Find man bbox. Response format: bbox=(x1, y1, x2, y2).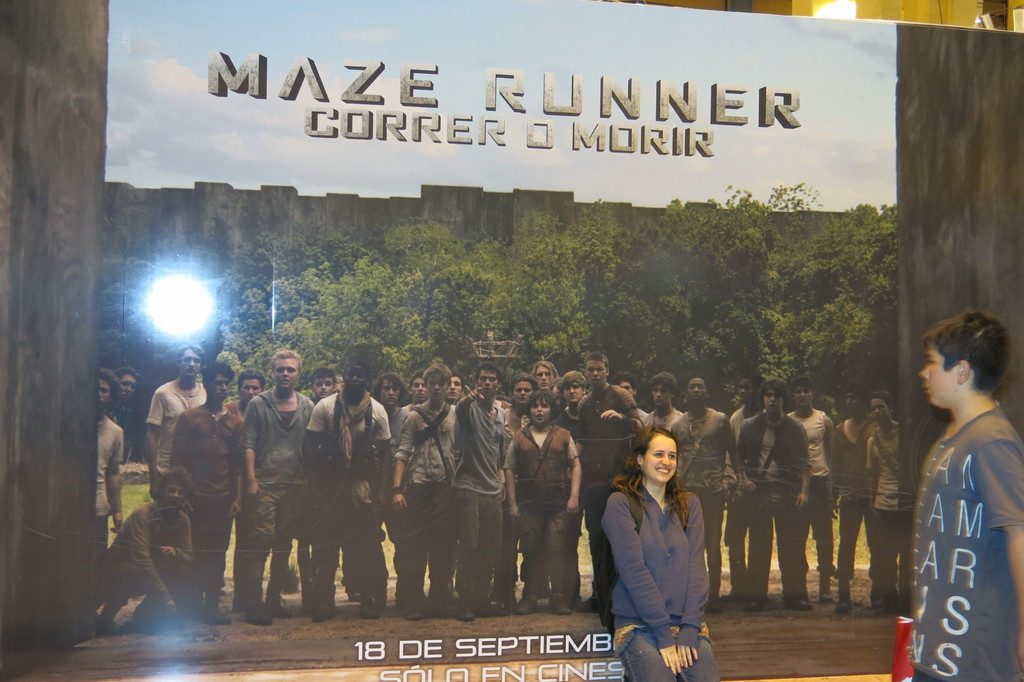
bbox=(162, 361, 252, 621).
